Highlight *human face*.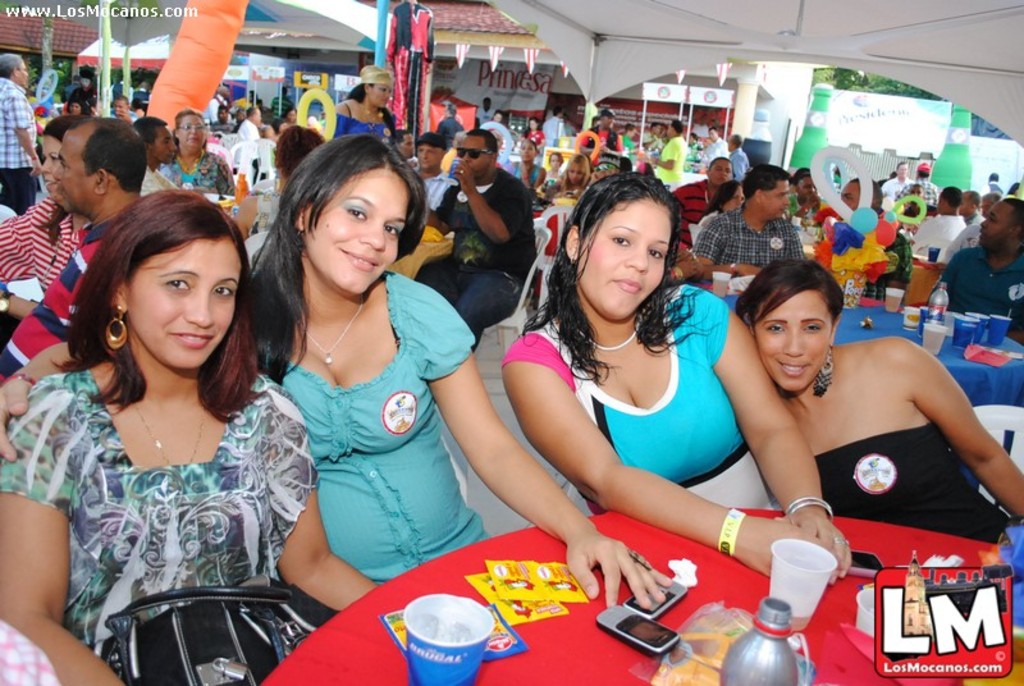
Highlighted region: locate(982, 203, 1014, 247).
